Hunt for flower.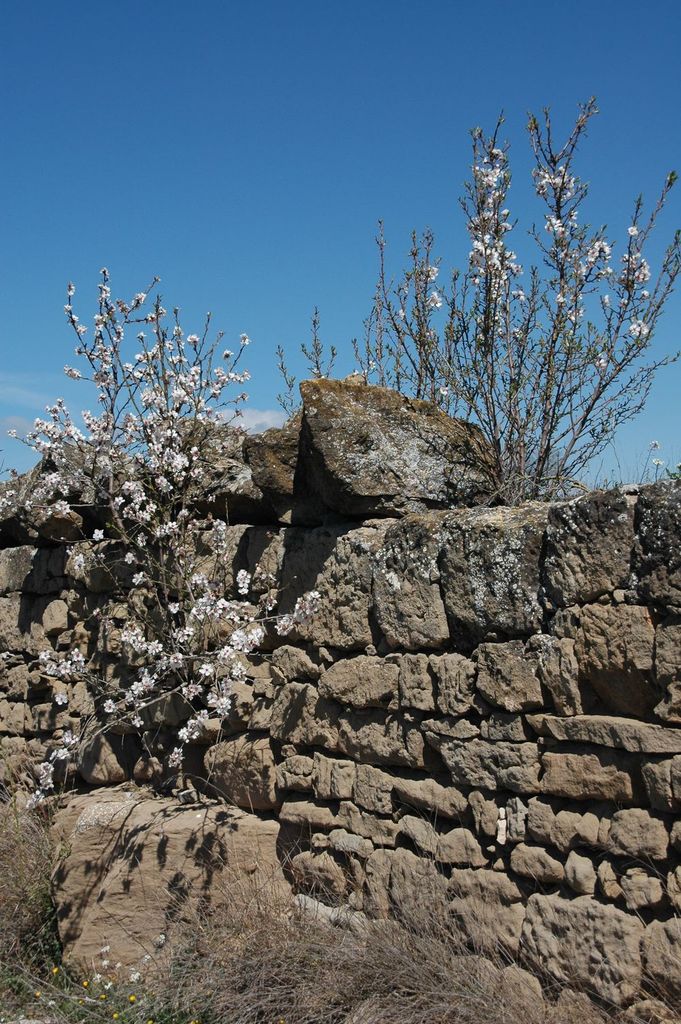
Hunted down at 628, 435, 680, 484.
